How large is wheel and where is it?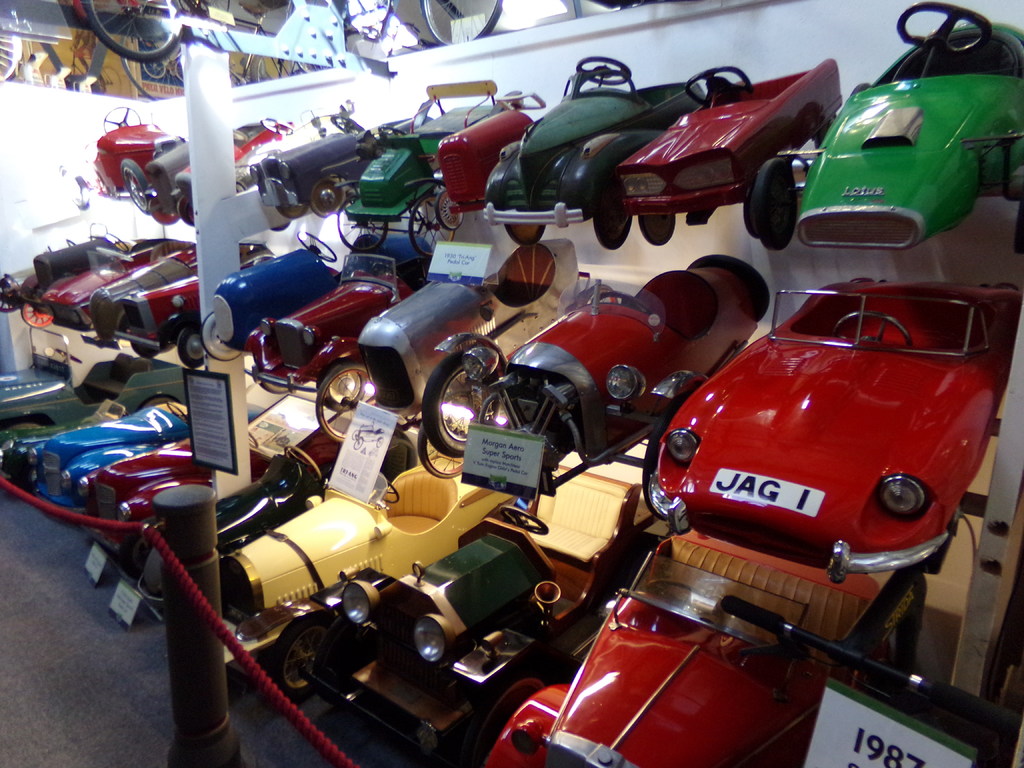
Bounding box: 408,198,452,257.
